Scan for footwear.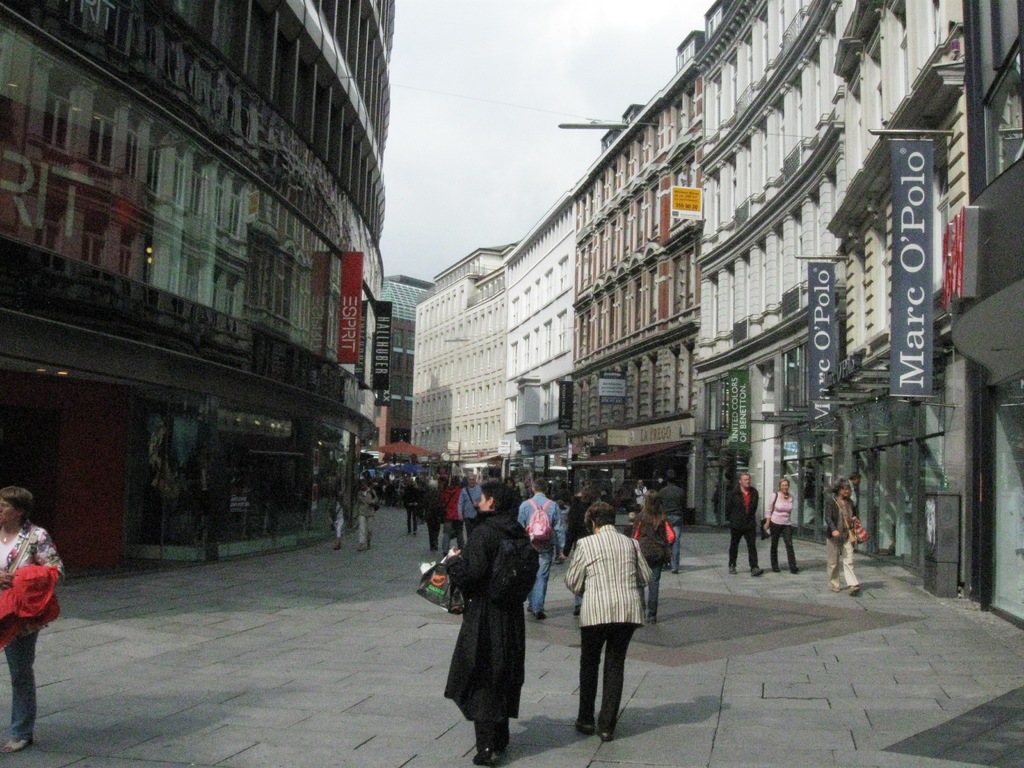
Scan result: box(575, 717, 594, 731).
